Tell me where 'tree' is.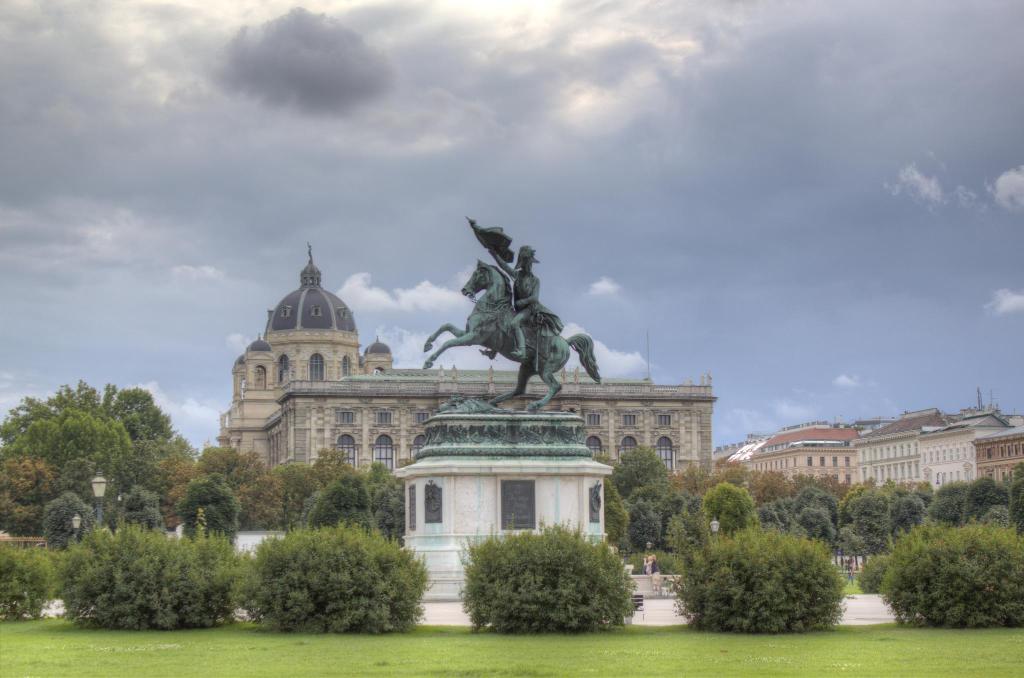
'tree' is at bbox=(289, 466, 380, 530).
